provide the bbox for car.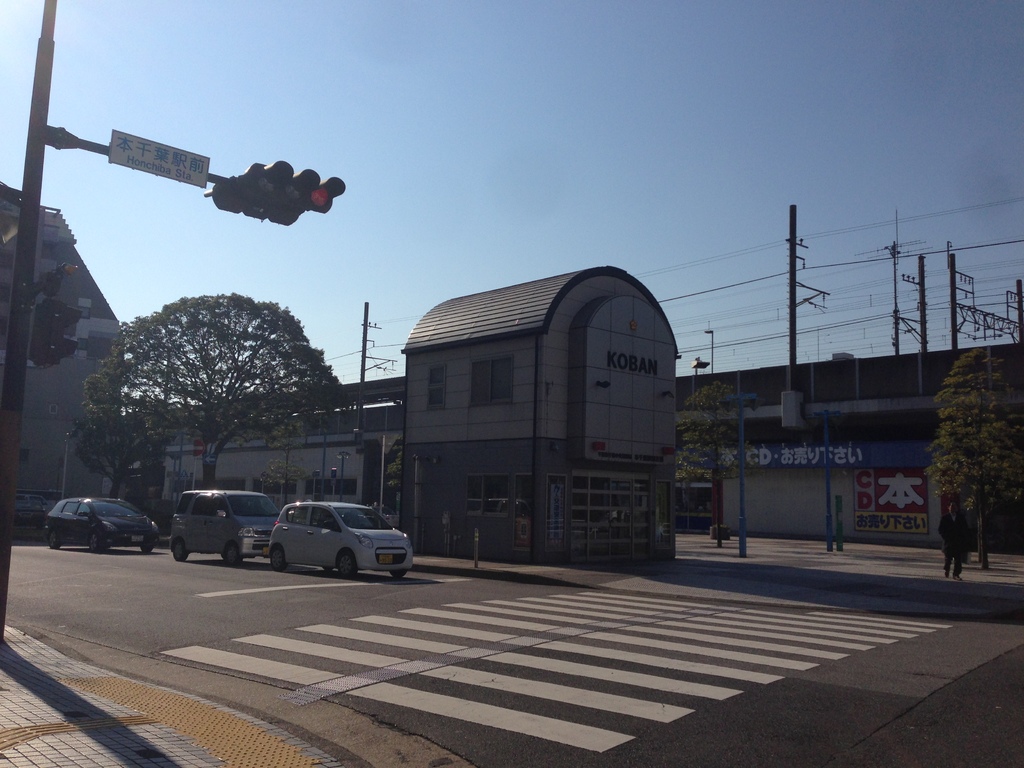
<bbox>42, 495, 159, 553</bbox>.
